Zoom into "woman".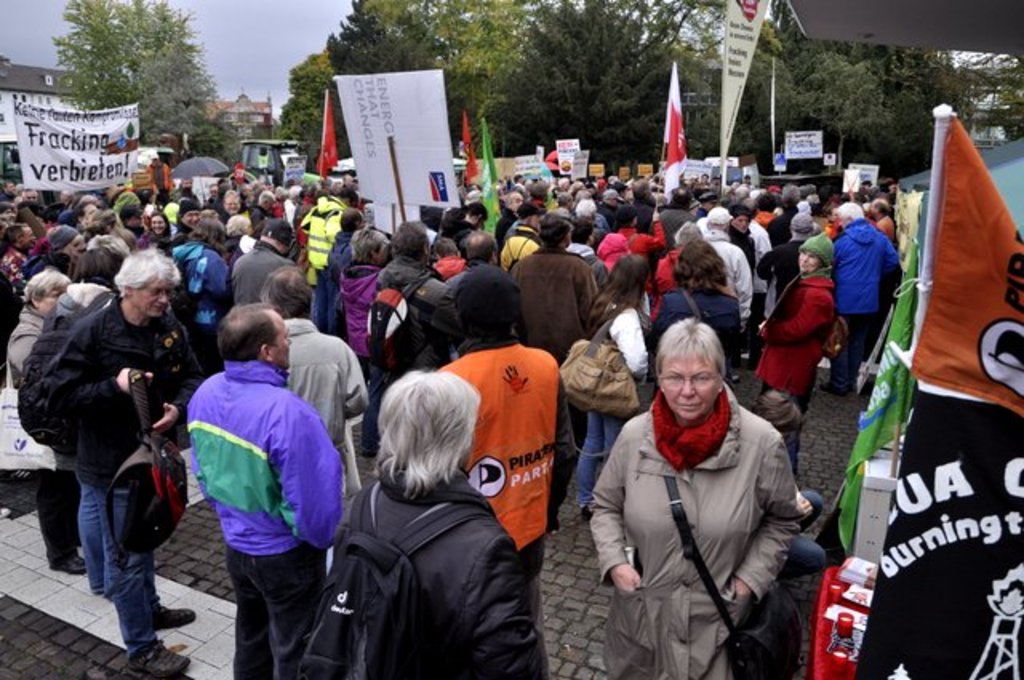
Zoom target: {"x1": 597, "y1": 323, "x2": 805, "y2": 678}.
